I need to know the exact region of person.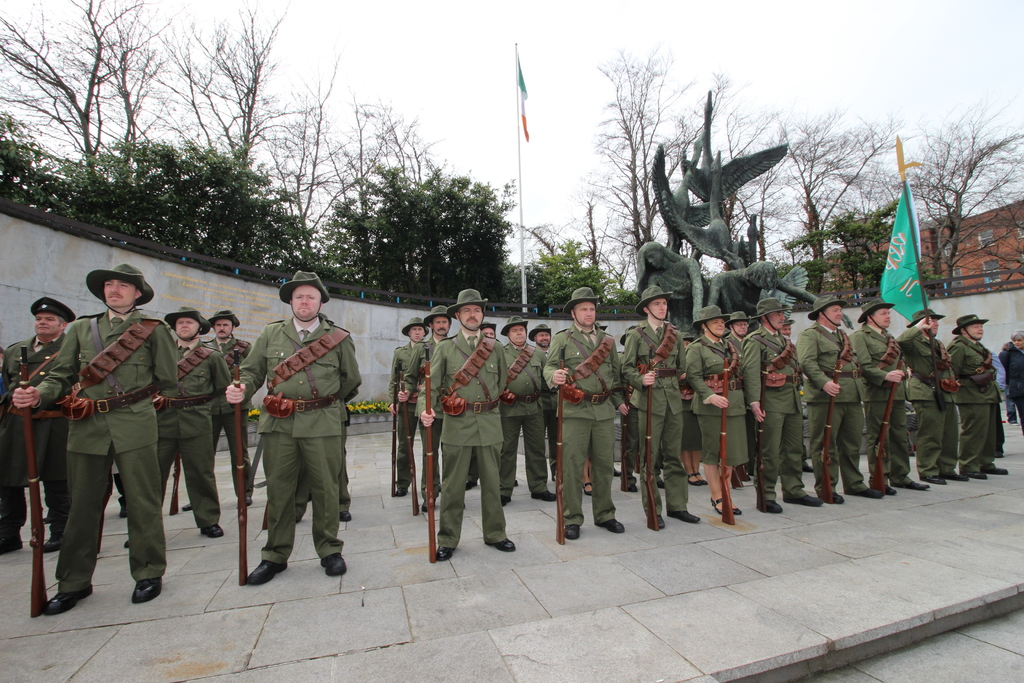
Region: l=999, t=327, r=1023, b=434.
